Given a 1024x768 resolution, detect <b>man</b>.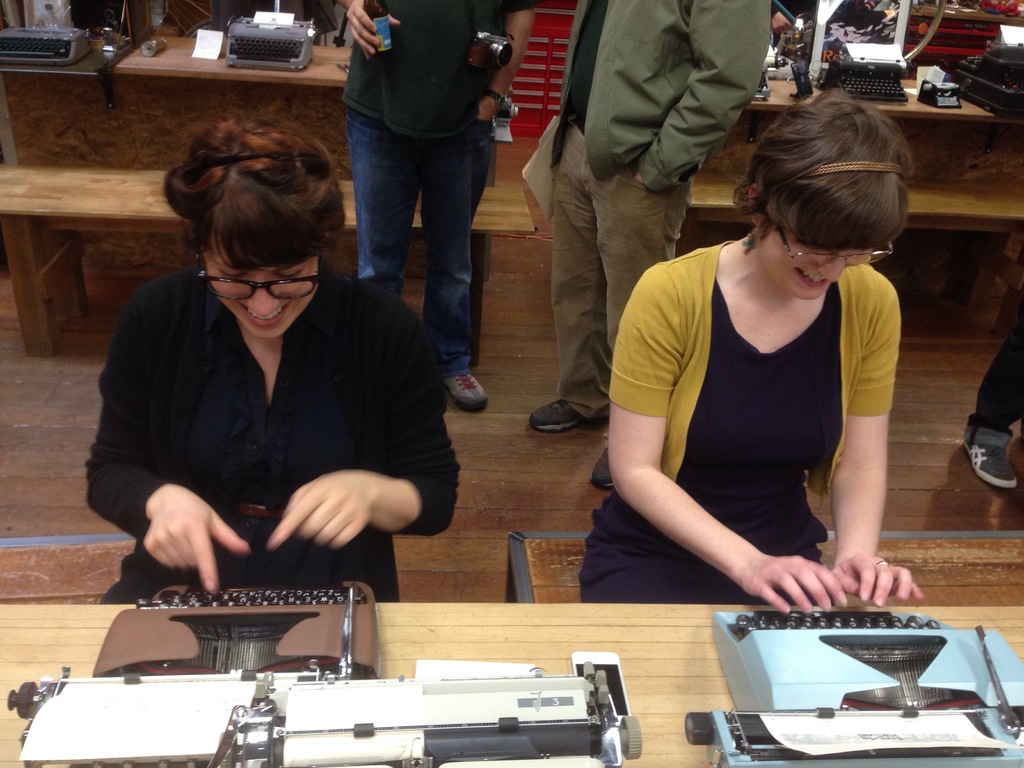
<box>963,302,1023,491</box>.
